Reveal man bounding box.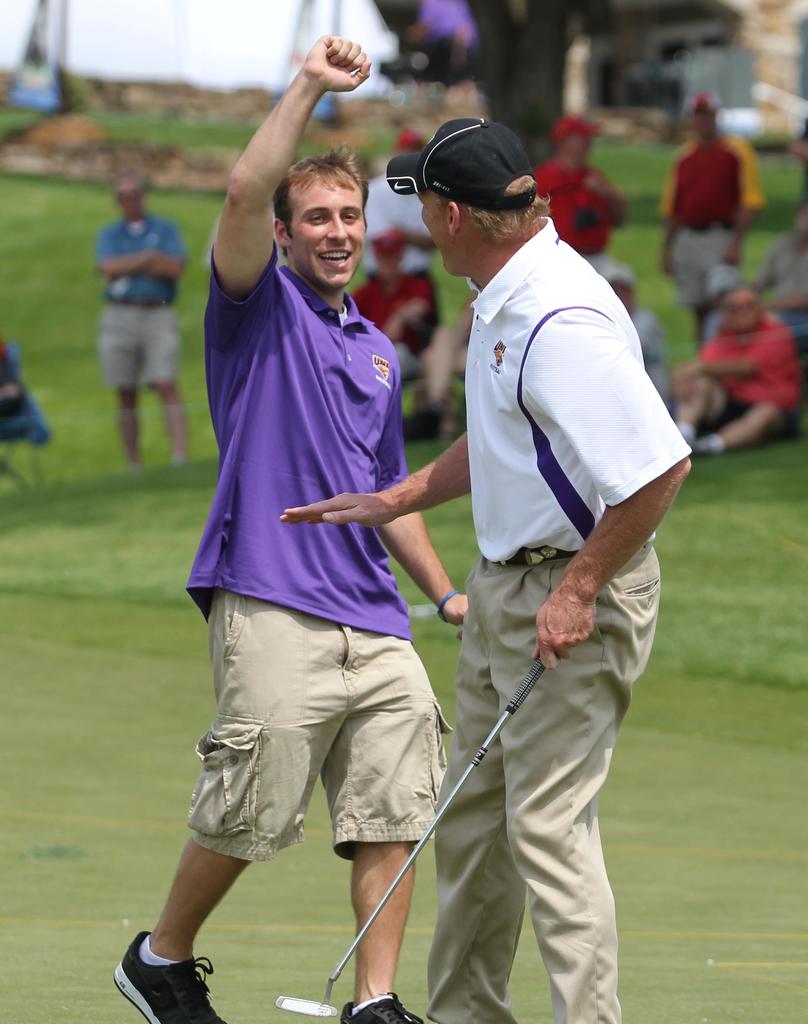
Revealed: left=384, top=293, right=484, bottom=444.
